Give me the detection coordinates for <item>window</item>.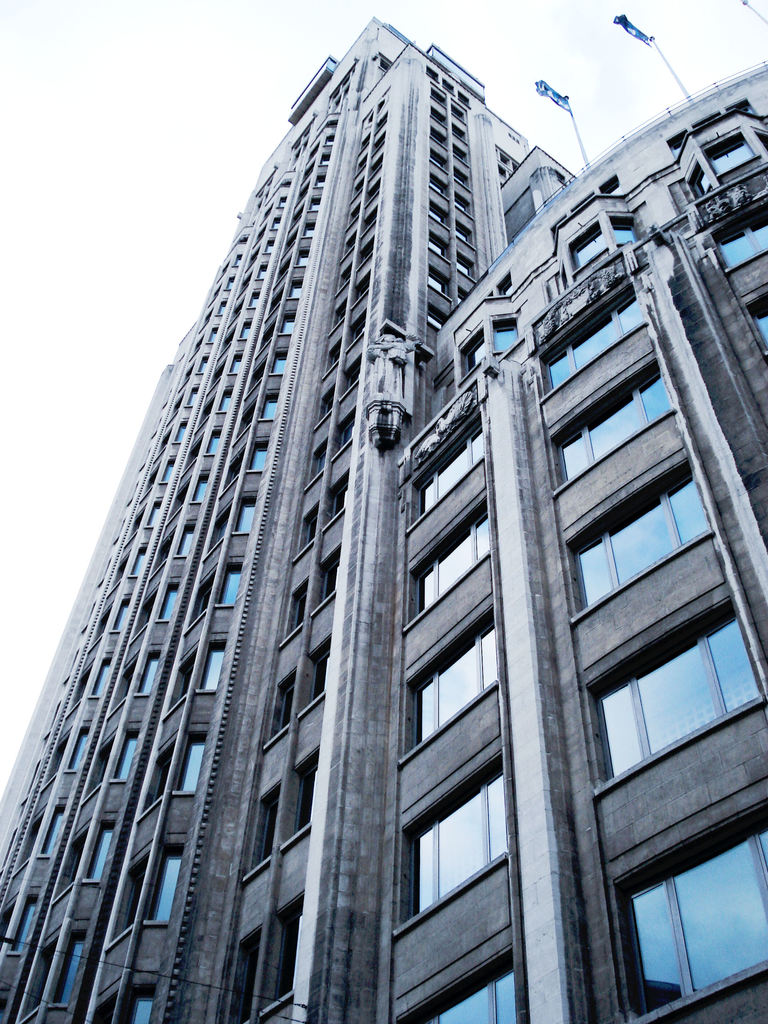
{"x1": 607, "y1": 211, "x2": 632, "y2": 251}.
